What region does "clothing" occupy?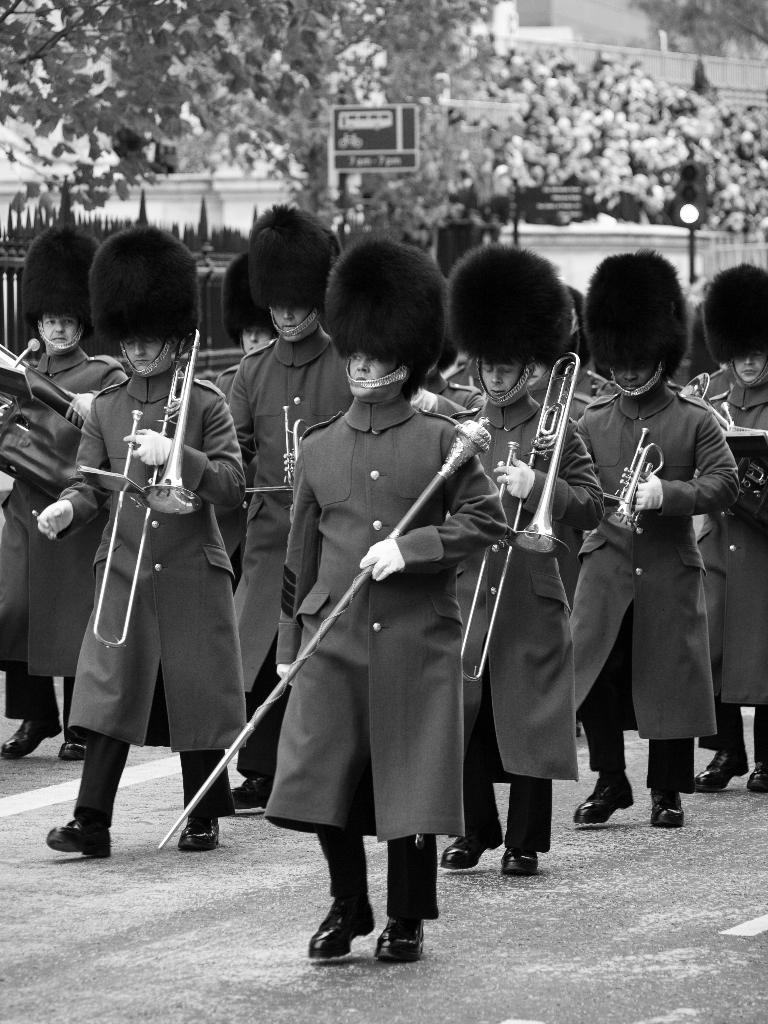
box(198, 348, 246, 407).
